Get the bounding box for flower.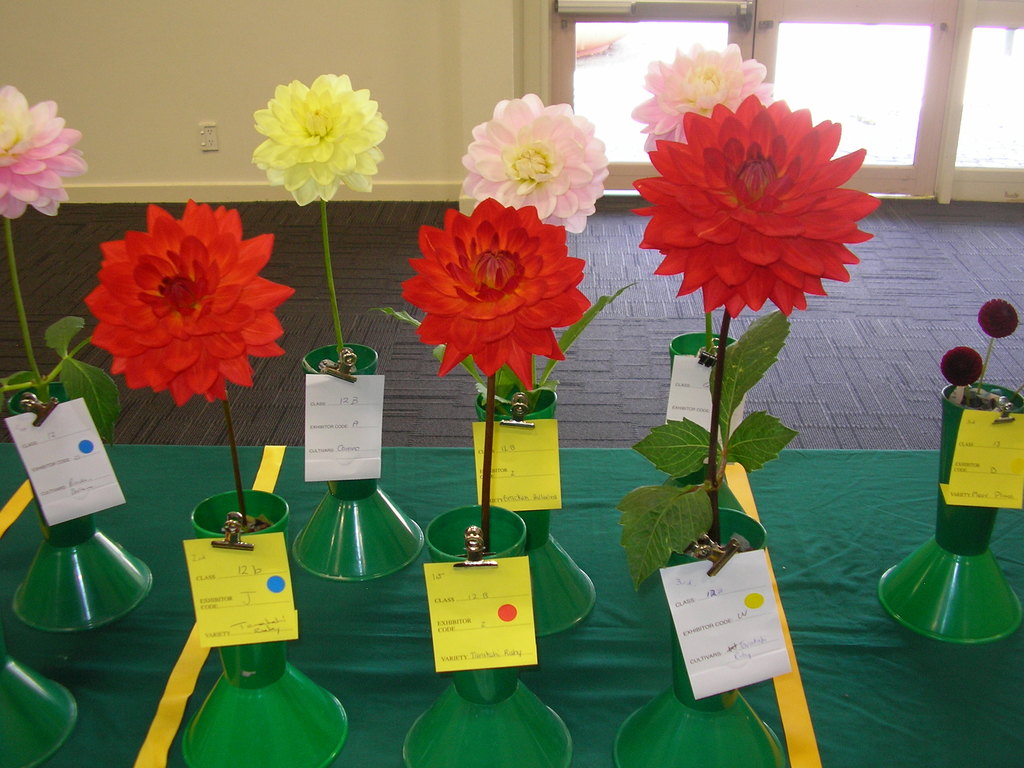
crop(631, 88, 860, 324).
